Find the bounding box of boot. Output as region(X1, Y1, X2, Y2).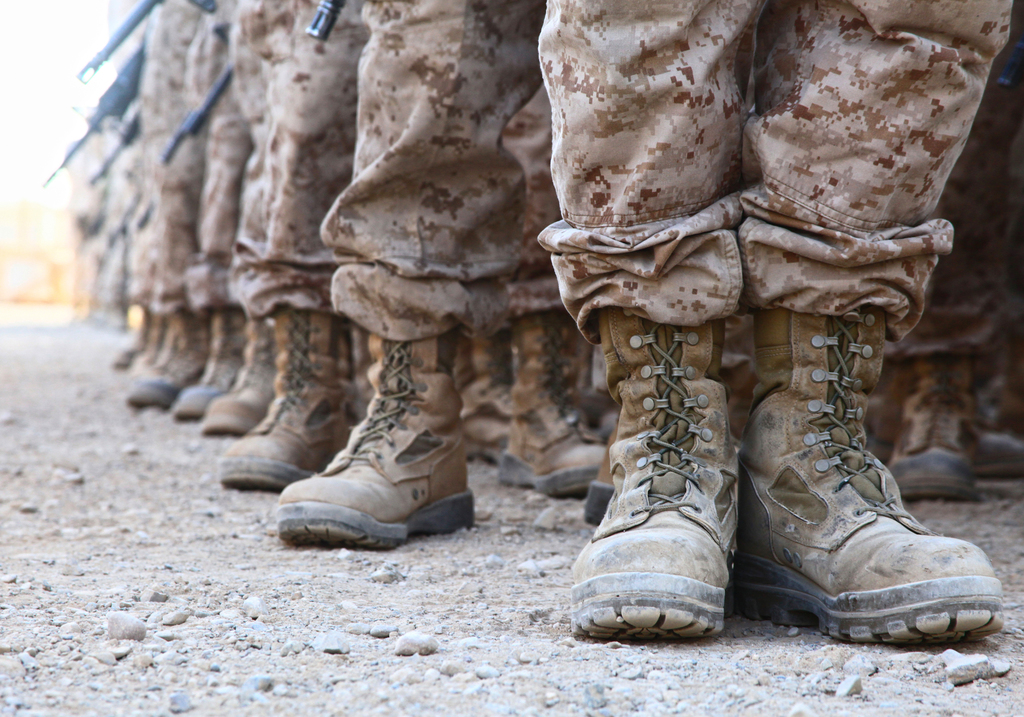
region(569, 308, 745, 643).
